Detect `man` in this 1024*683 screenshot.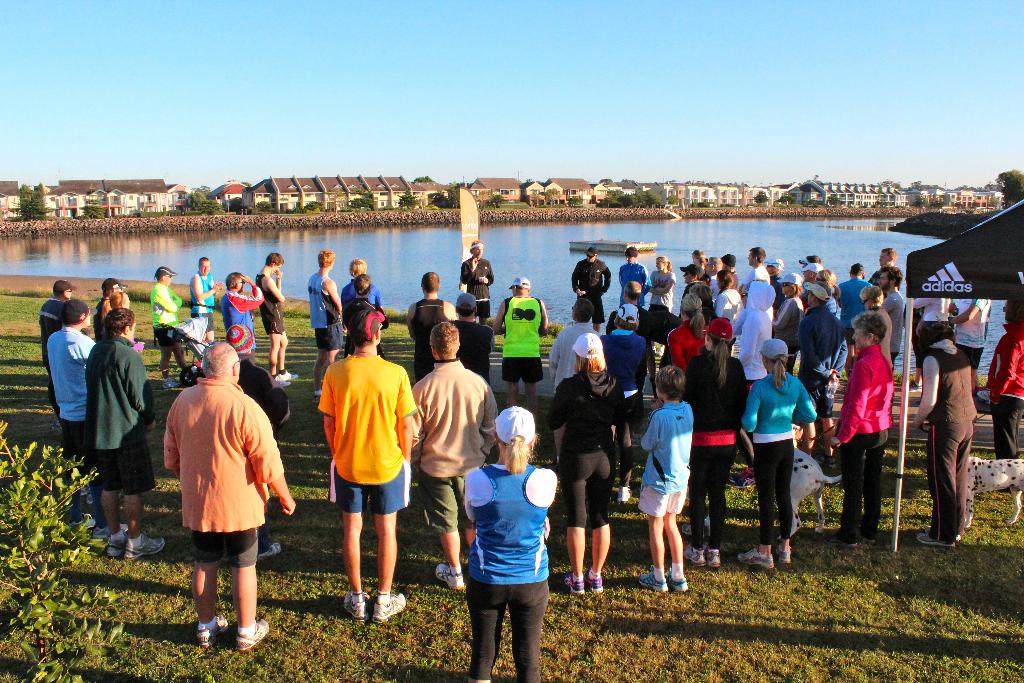
Detection: 444:294:497:371.
